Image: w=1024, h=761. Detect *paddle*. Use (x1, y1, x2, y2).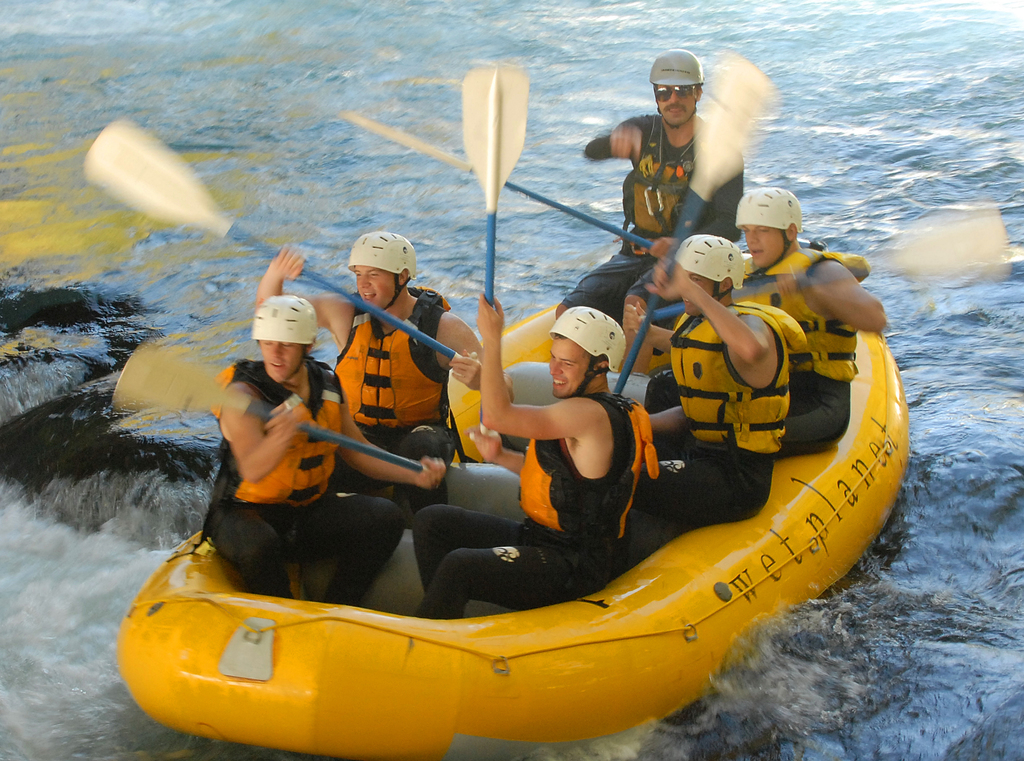
(607, 199, 1000, 343).
